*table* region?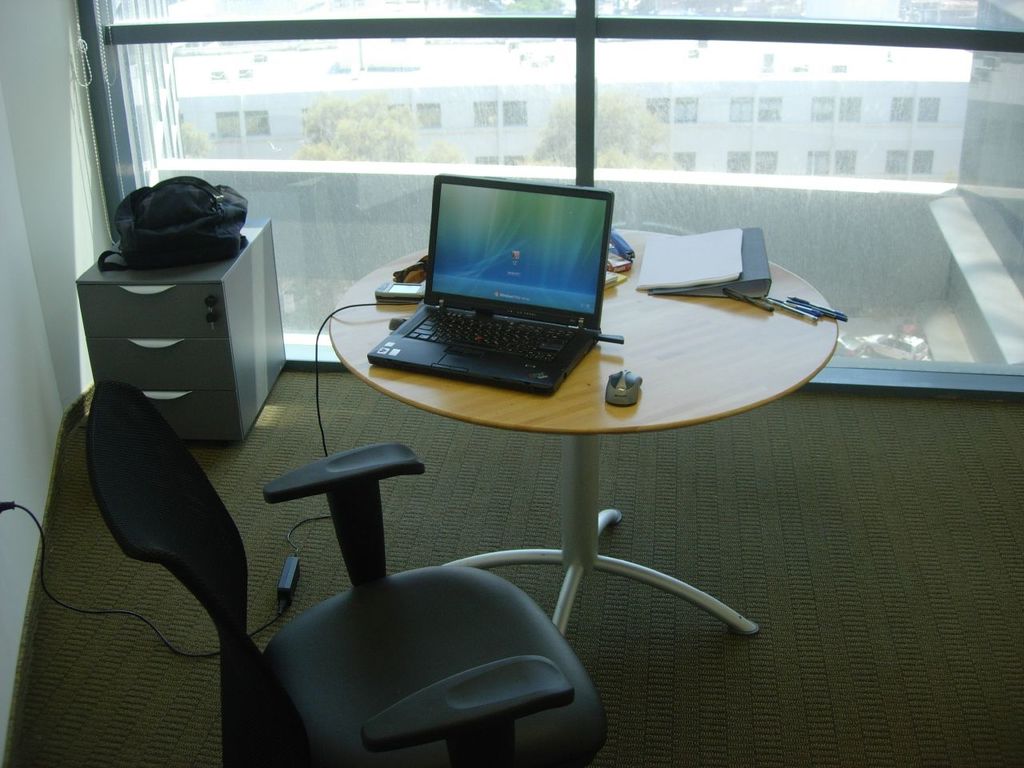
320/254/822/669
